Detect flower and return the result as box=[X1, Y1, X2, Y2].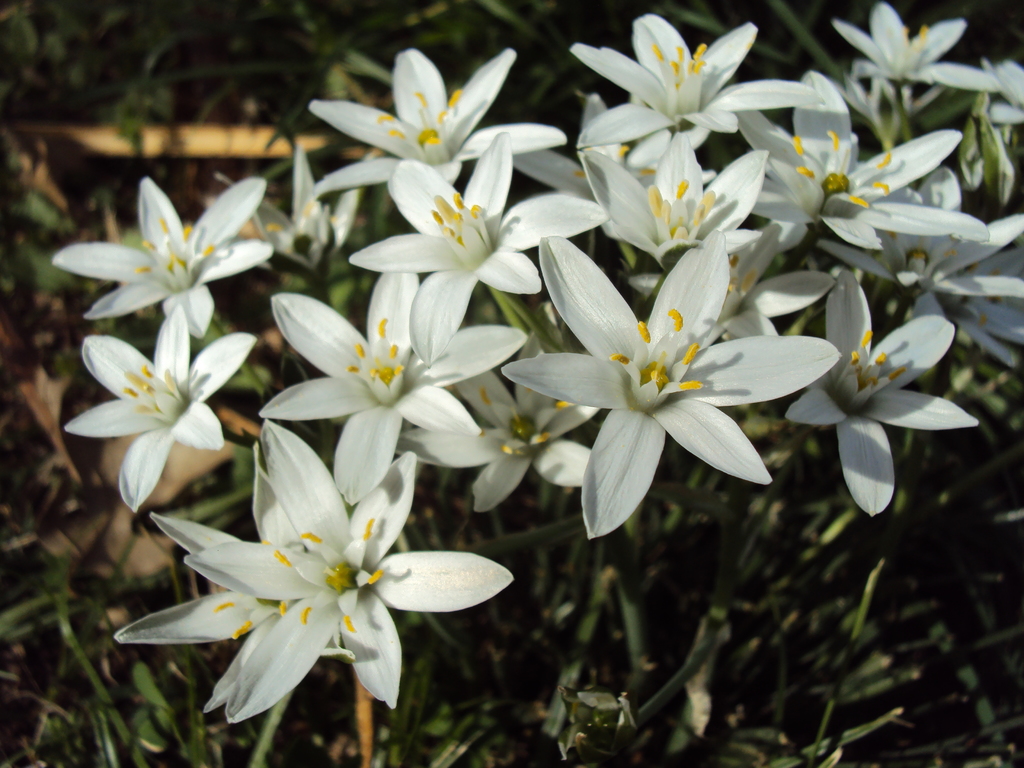
box=[253, 260, 527, 508].
